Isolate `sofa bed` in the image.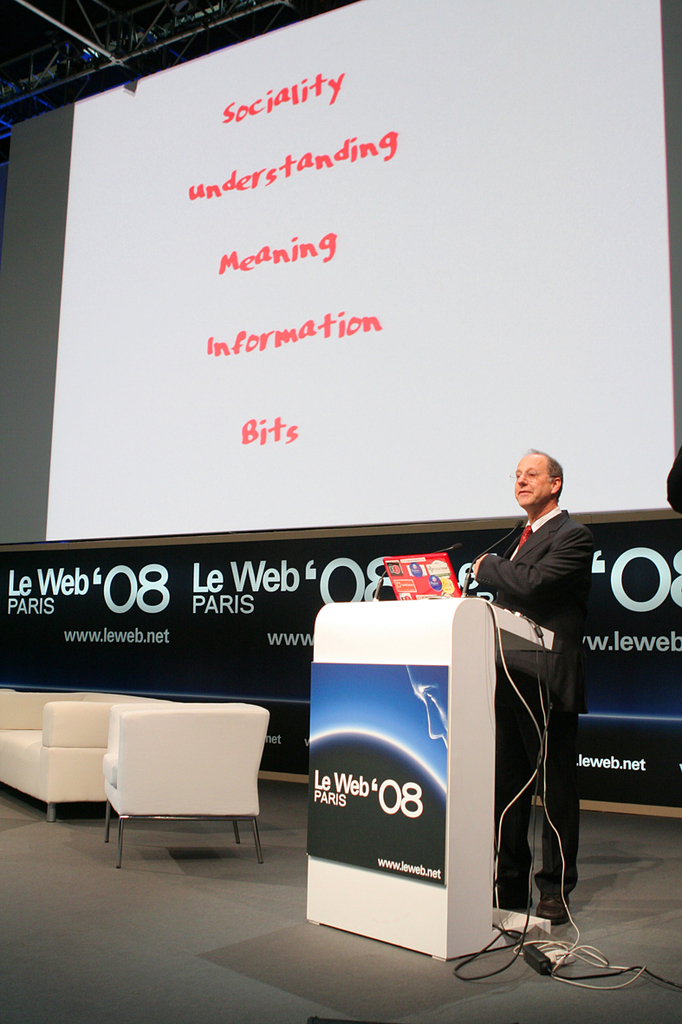
Isolated region: box=[0, 688, 167, 825].
